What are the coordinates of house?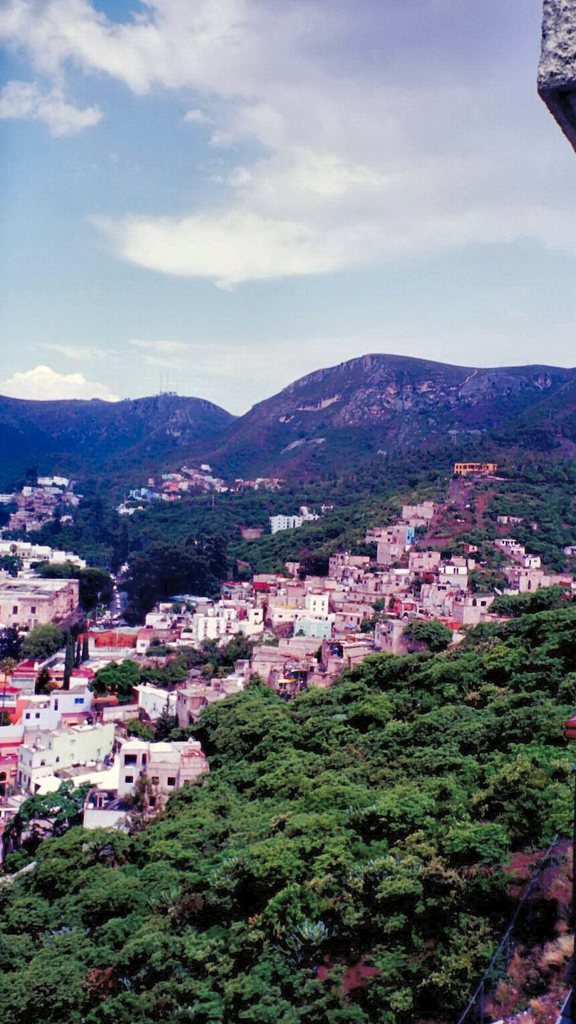
255:573:293:609.
